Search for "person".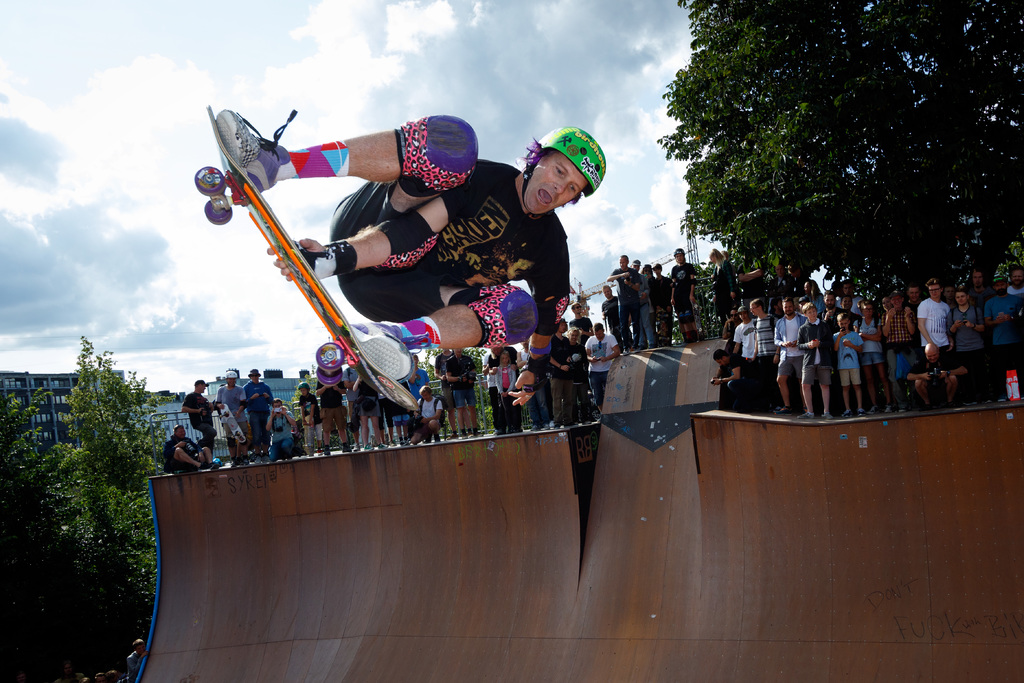
Found at left=669, top=247, right=698, bottom=345.
